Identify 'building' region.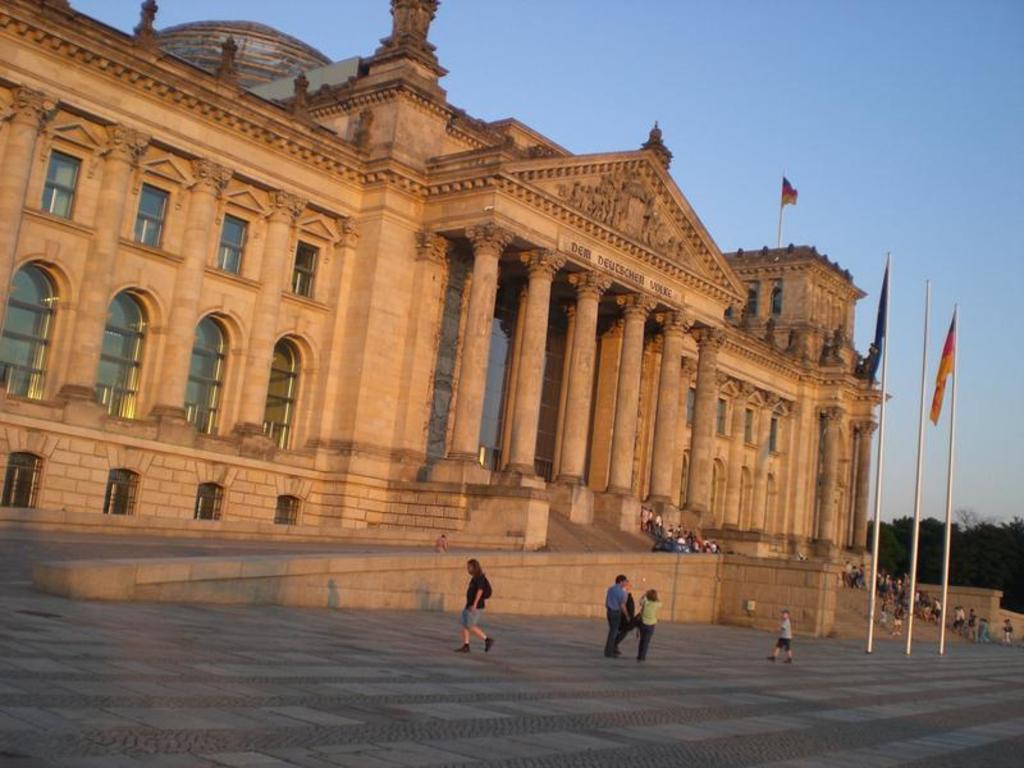
Region: <region>0, 0, 895, 582</region>.
